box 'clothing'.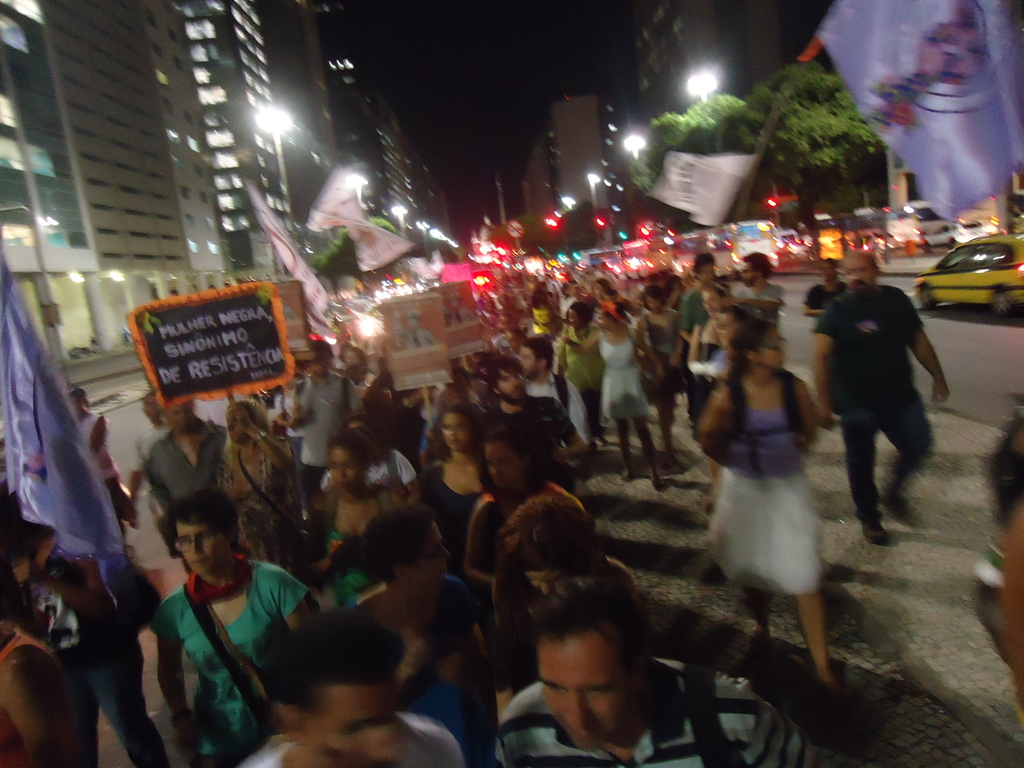
[left=158, top=428, right=255, bottom=556].
